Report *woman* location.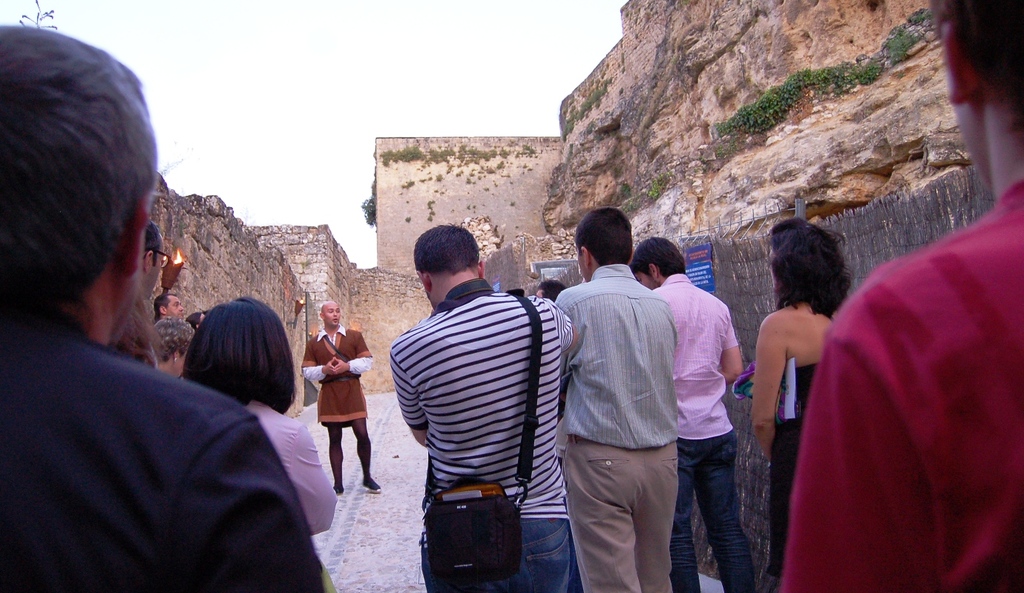
Report: 750/216/850/592.
